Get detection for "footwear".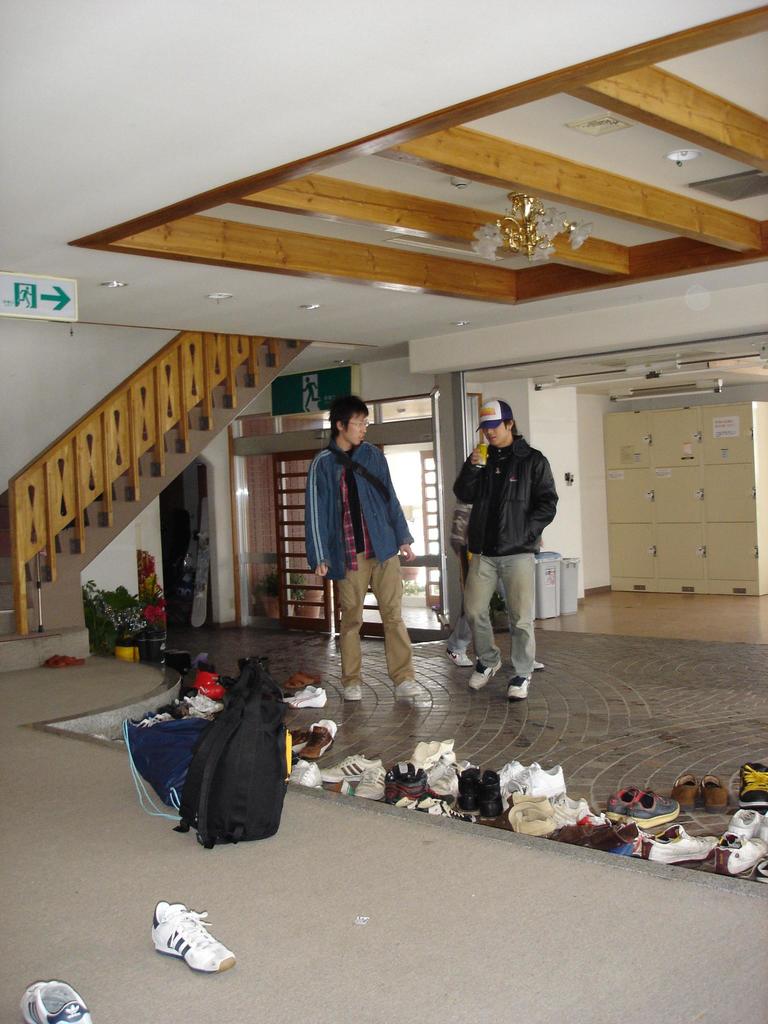
Detection: detection(737, 756, 767, 808).
